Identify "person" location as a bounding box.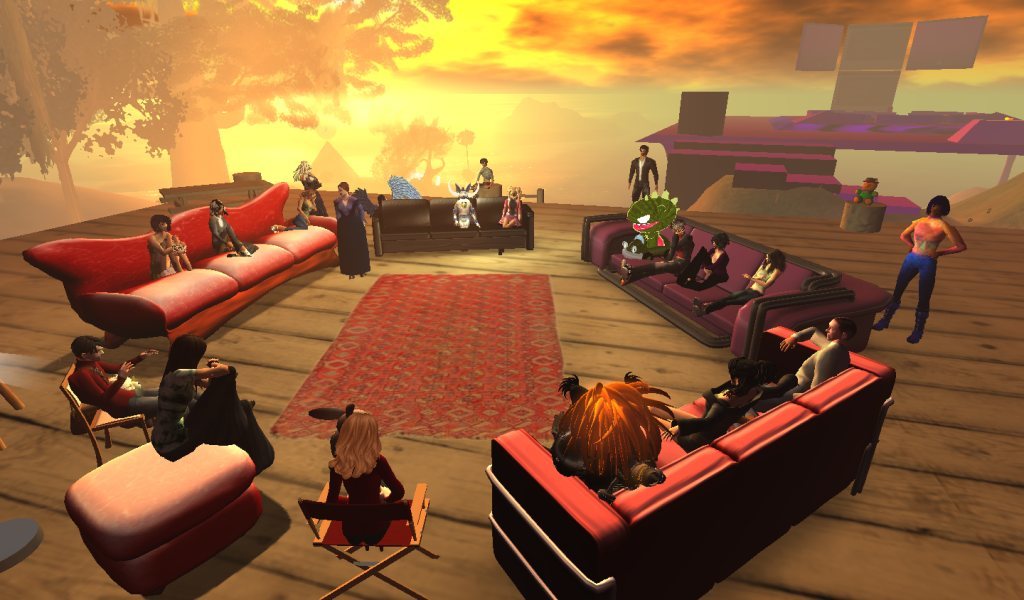
pyautogui.locateOnScreen(554, 382, 674, 499).
